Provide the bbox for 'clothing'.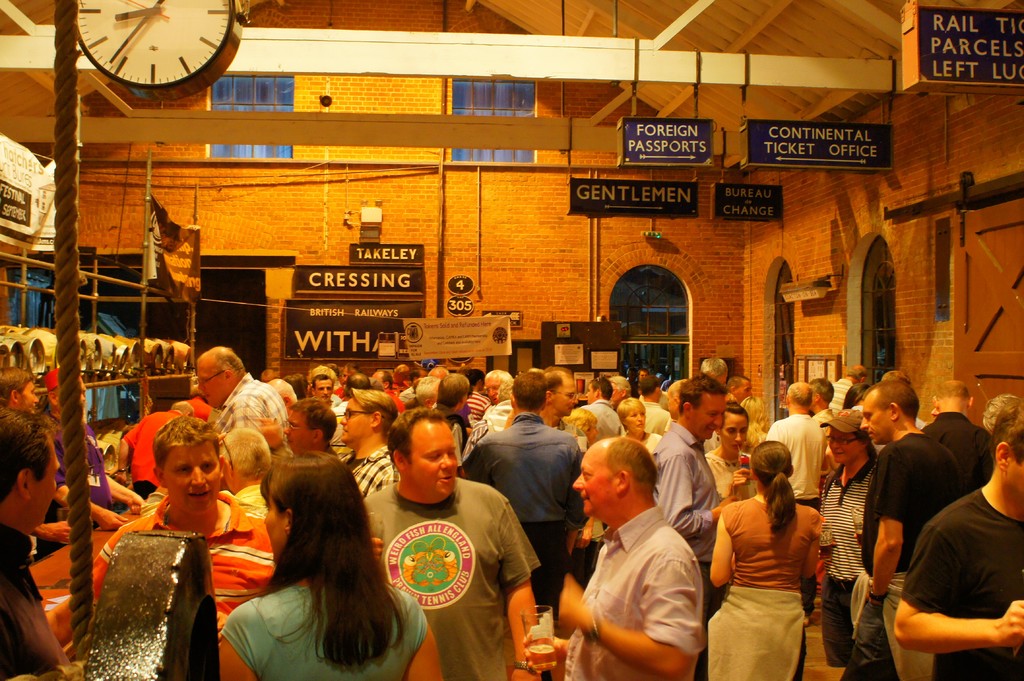
(0,523,66,680).
